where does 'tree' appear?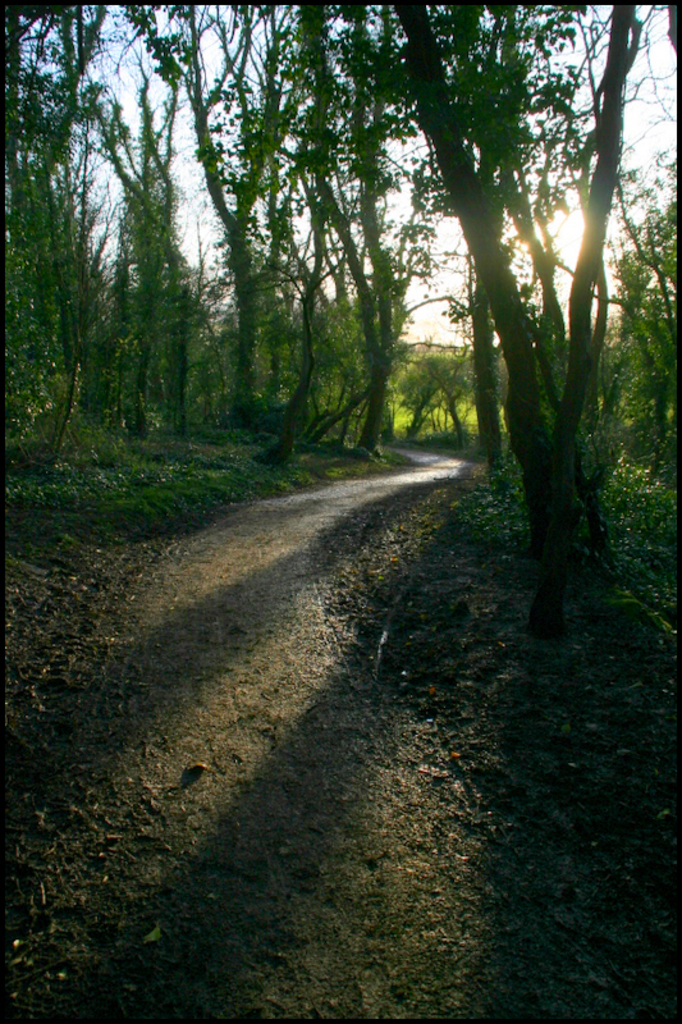
Appears at region(82, 0, 223, 452).
